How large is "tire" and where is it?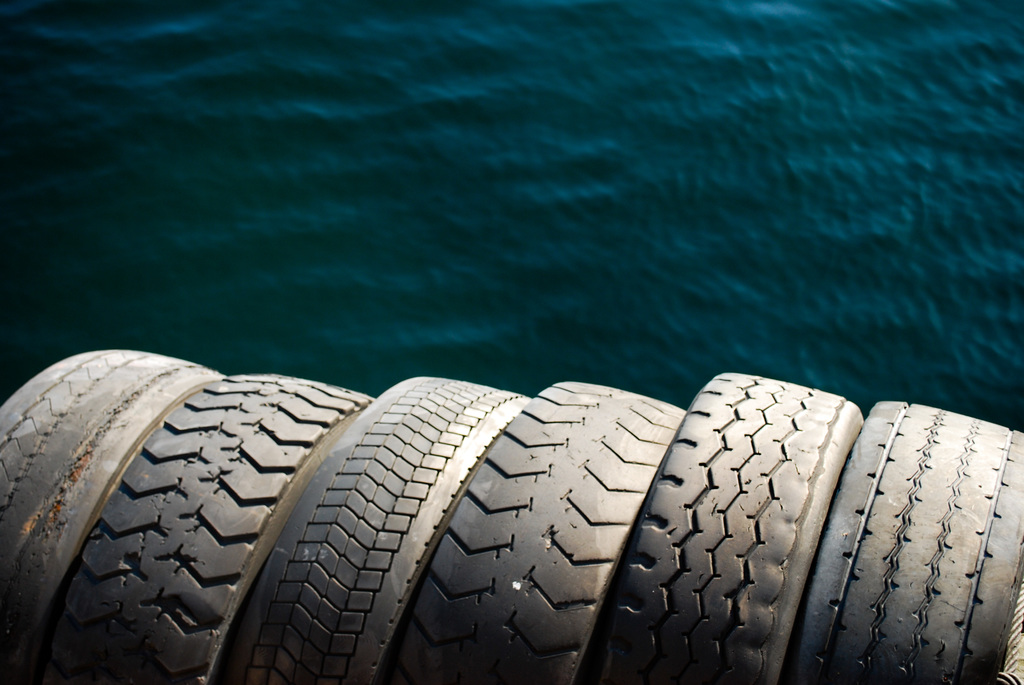
Bounding box: Rect(0, 349, 220, 684).
